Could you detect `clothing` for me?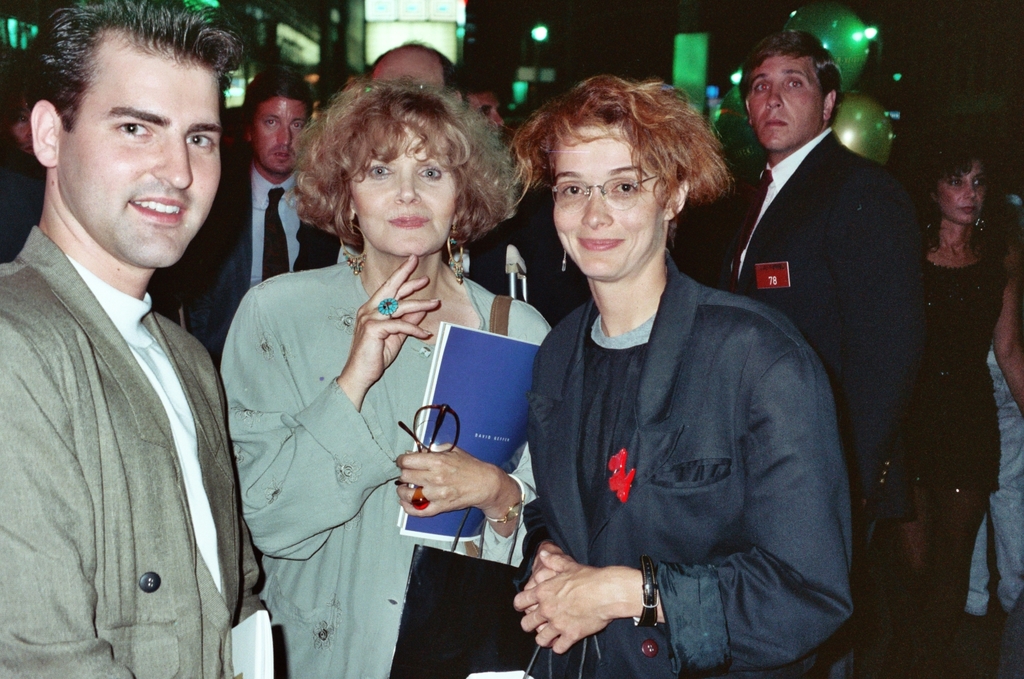
Detection result: box(523, 258, 900, 677).
